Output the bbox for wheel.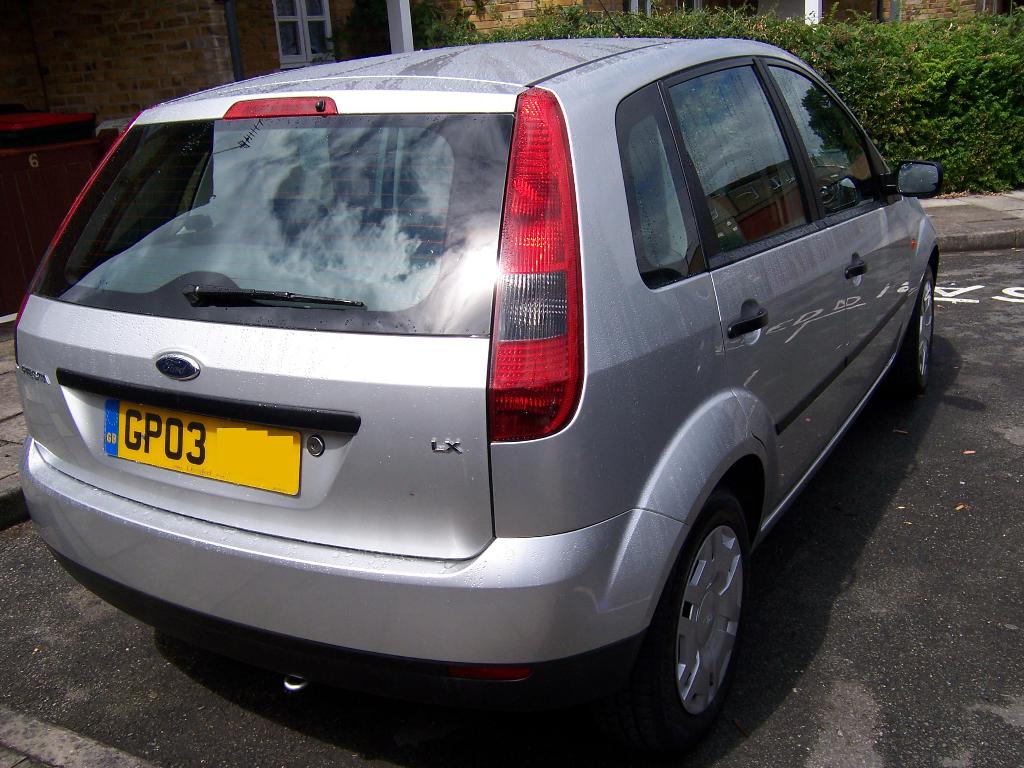
pyautogui.locateOnScreen(914, 263, 937, 392).
